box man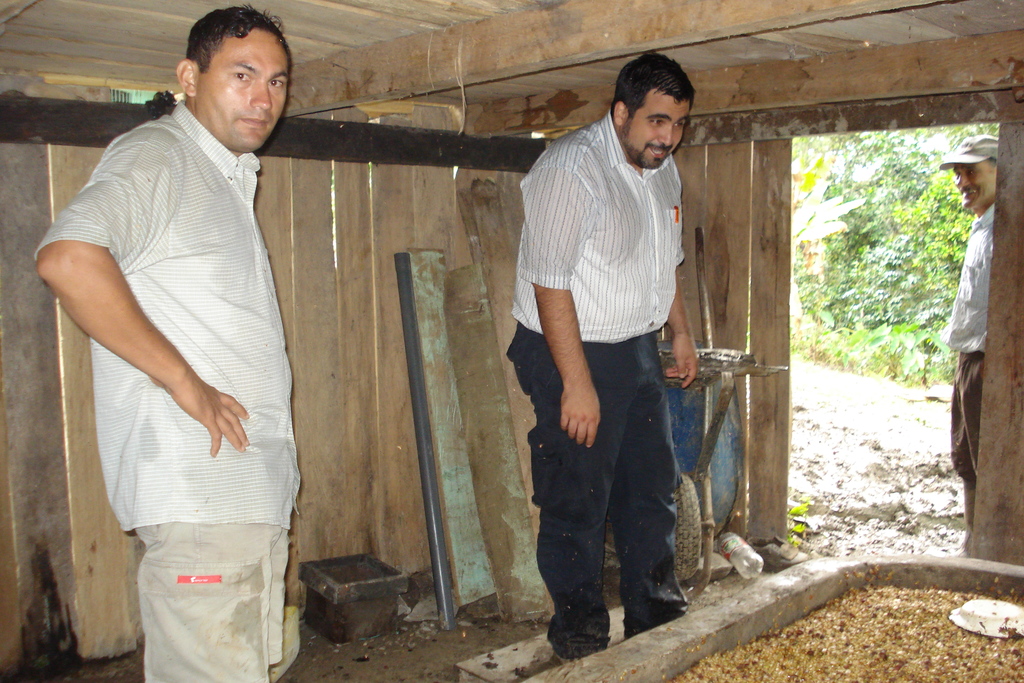
507/49/701/661
